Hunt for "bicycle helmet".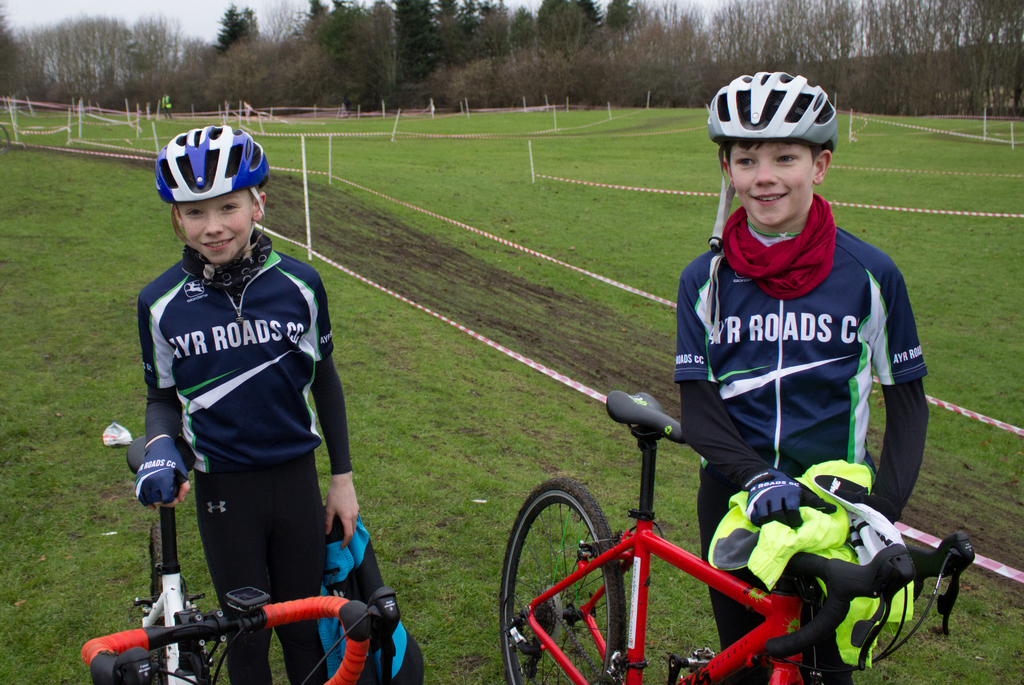
Hunted down at (705,72,835,157).
